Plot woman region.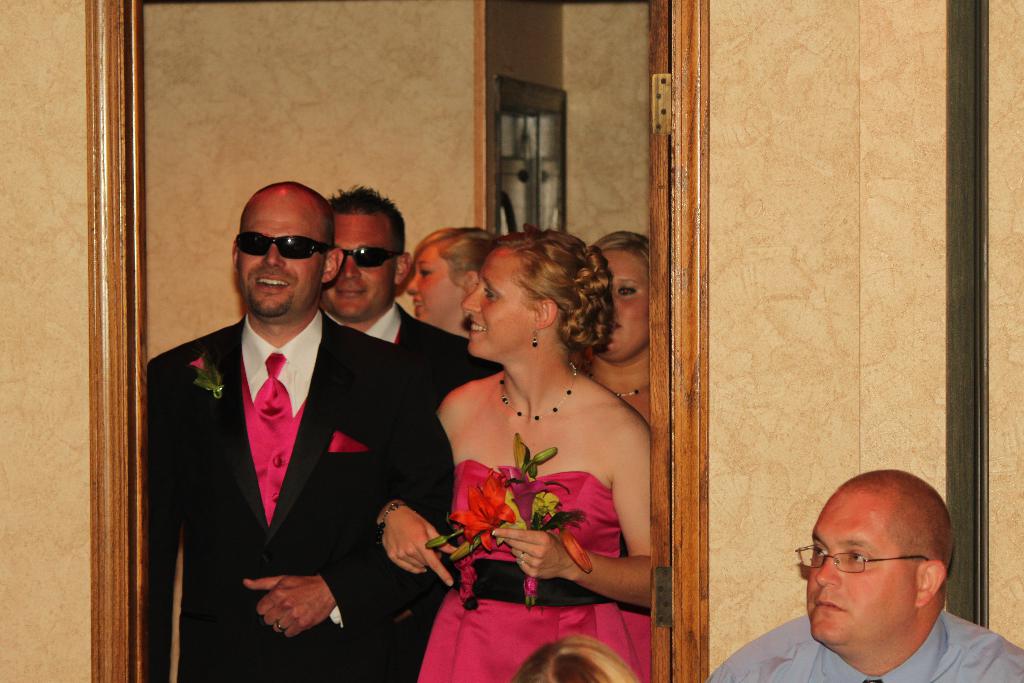
Plotted at (589,228,659,420).
